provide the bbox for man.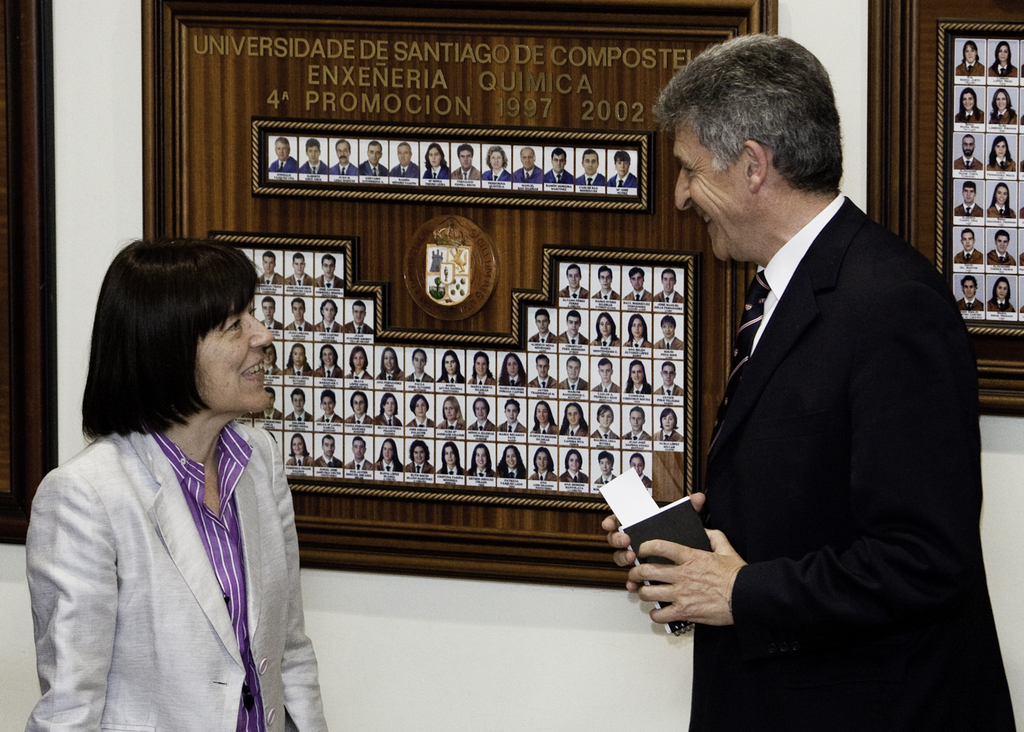
[x1=270, y1=137, x2=296, y2=169].
